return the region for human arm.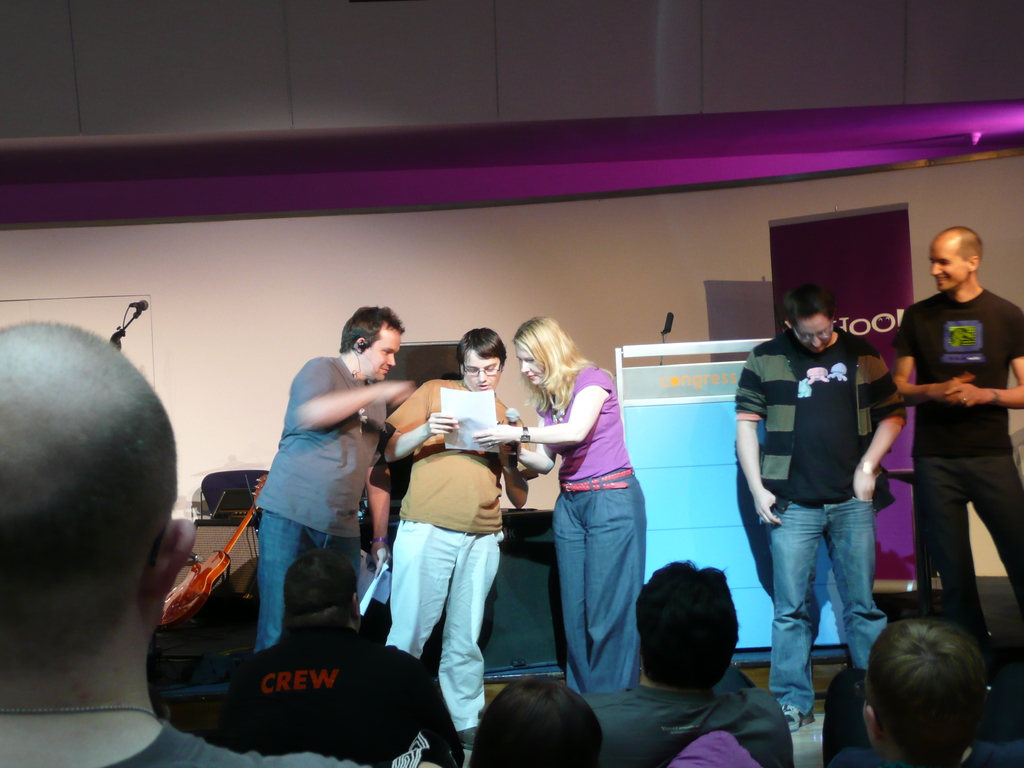
381,385,467,458.
